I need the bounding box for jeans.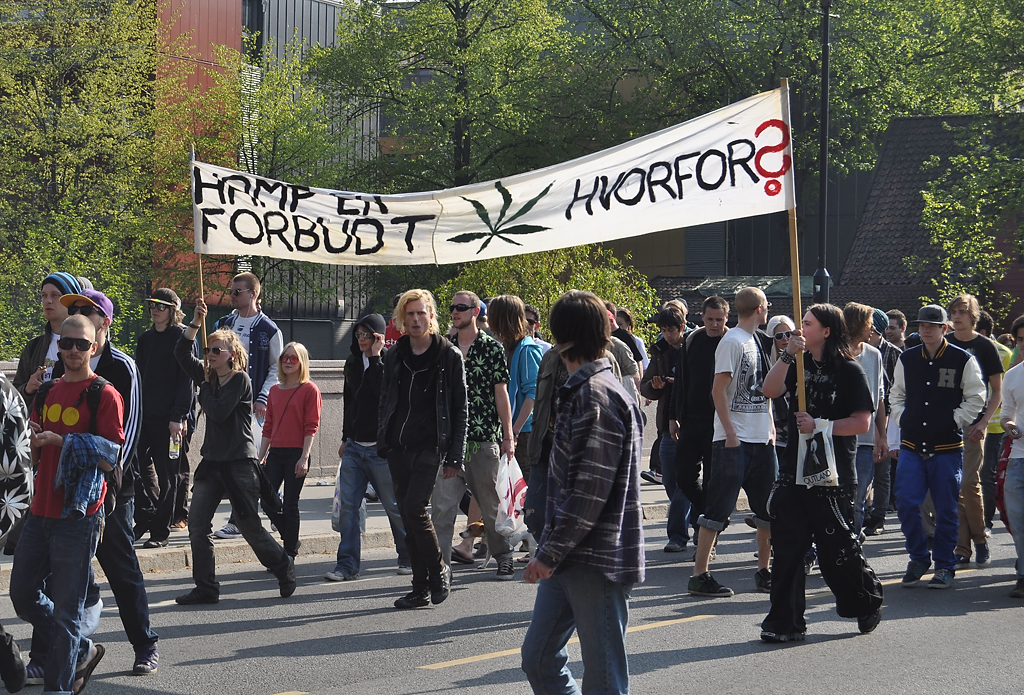
Here it is: locate(855, 441, 887, 530).
